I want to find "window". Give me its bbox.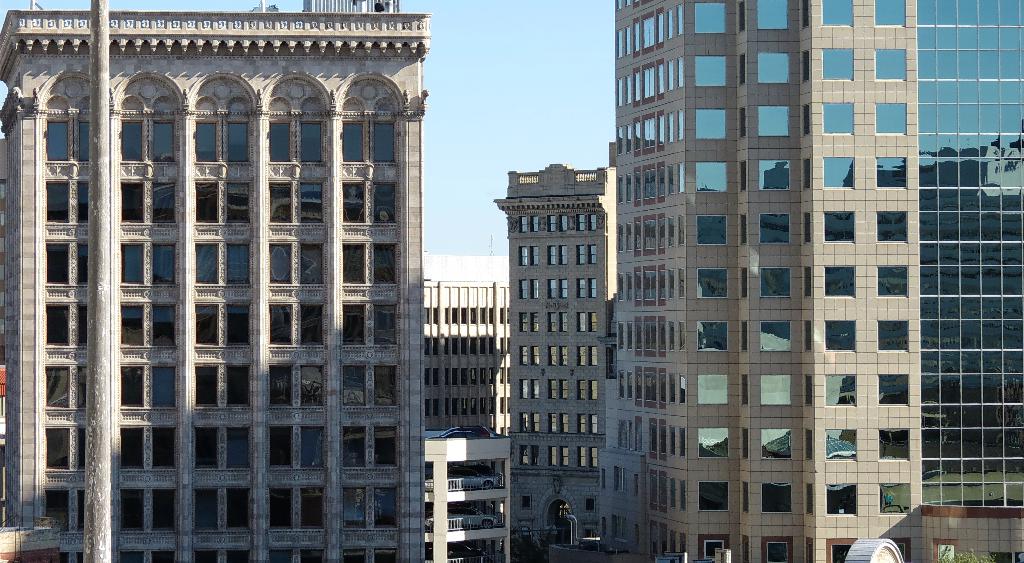
pyautogui.locateOnScreen(692, 268, 724, 302).
